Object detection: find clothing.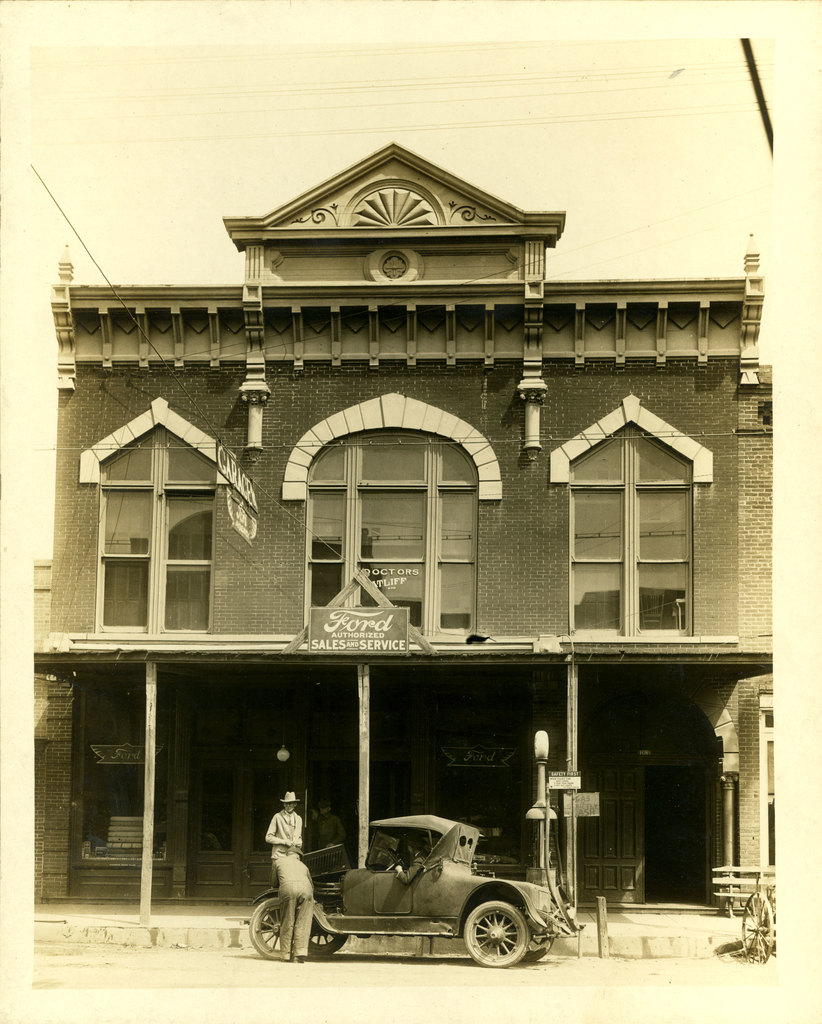
select_region(262, 810, 320, 951).
